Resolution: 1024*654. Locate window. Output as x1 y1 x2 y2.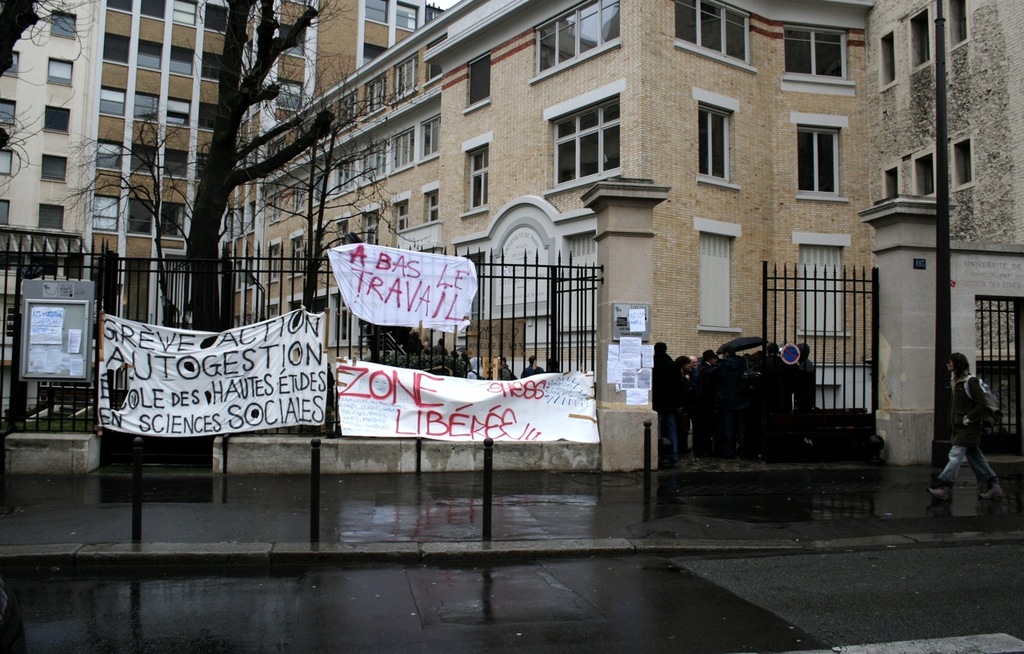
362 42 391 66.
